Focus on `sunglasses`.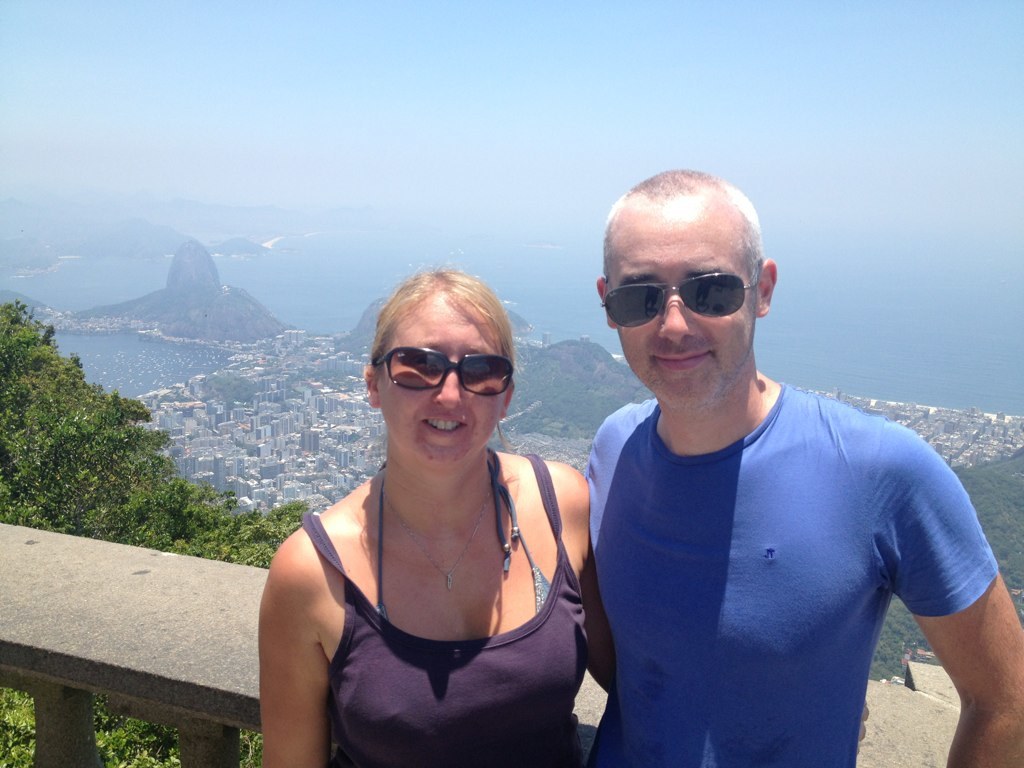
Focused at (left=600, top=272, right=759, bottom=329).
